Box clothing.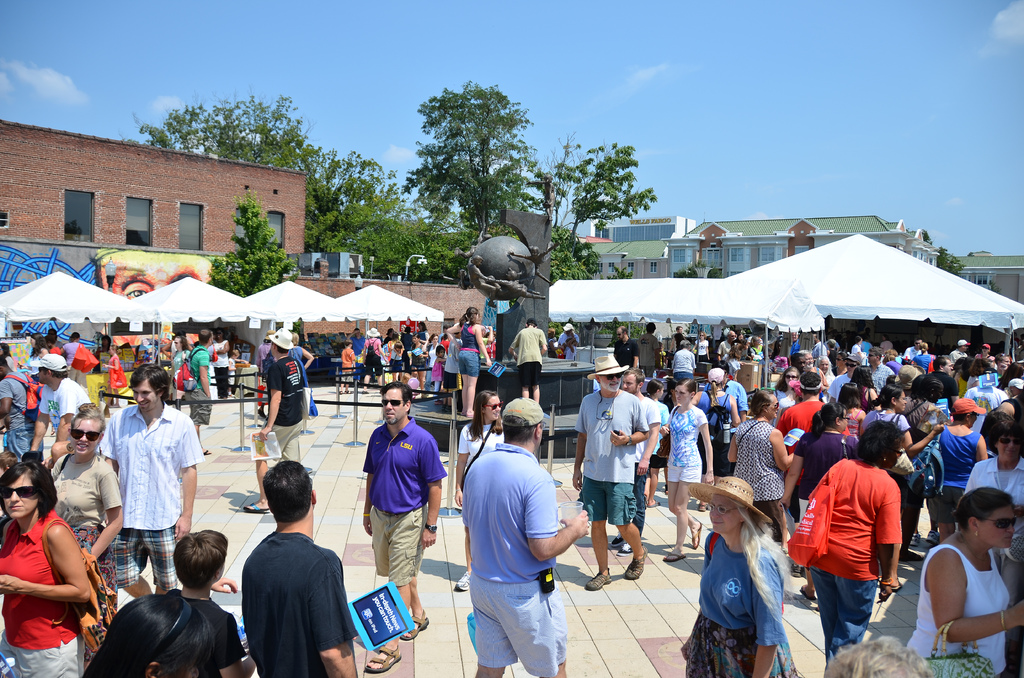
crop(581, 475, 636, 528).
